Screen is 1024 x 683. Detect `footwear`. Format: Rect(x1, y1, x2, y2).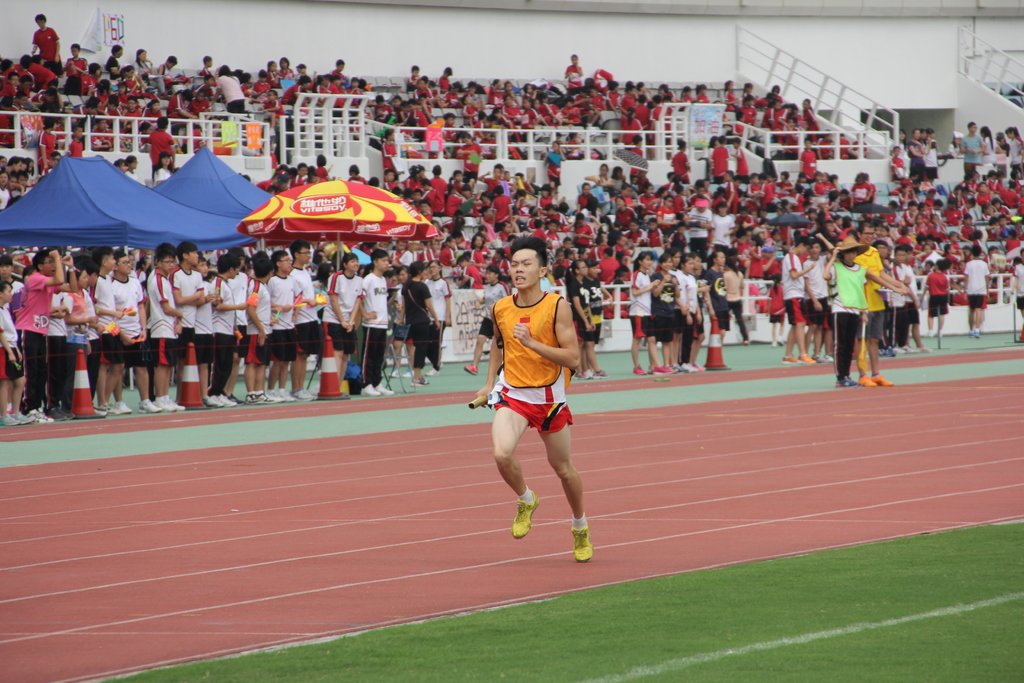
Rect(294, 387, 317, 400).
